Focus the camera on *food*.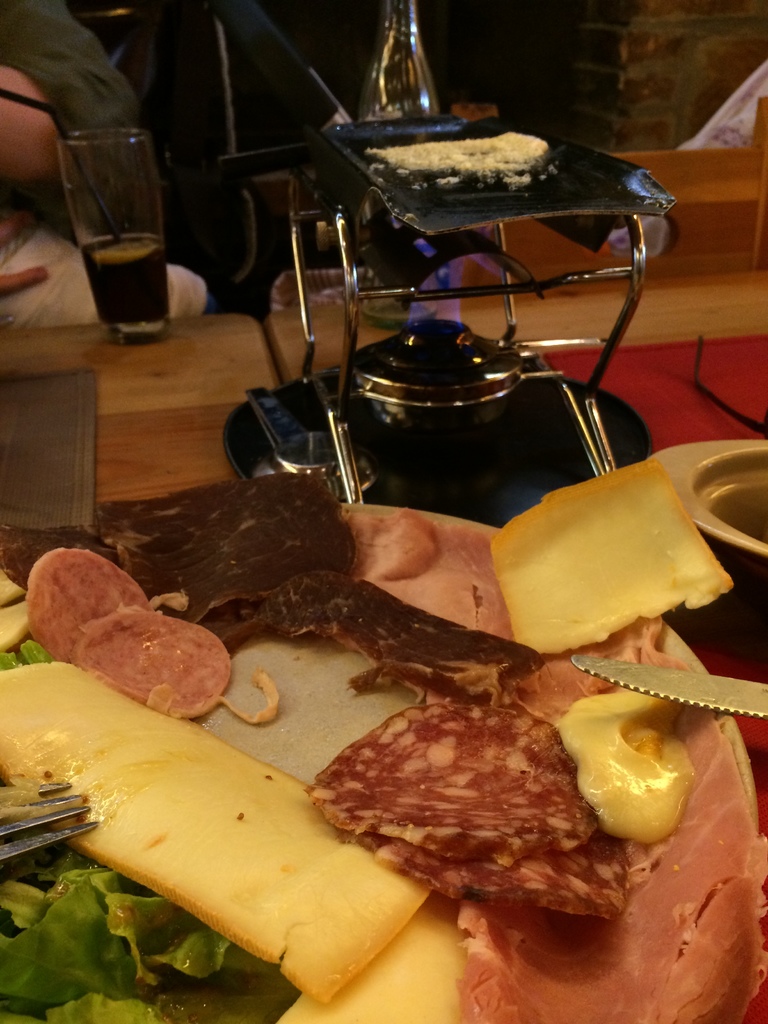
Focus region: {"x1": 302, "y1": 691, "x2": 611, "y2": 942}.
